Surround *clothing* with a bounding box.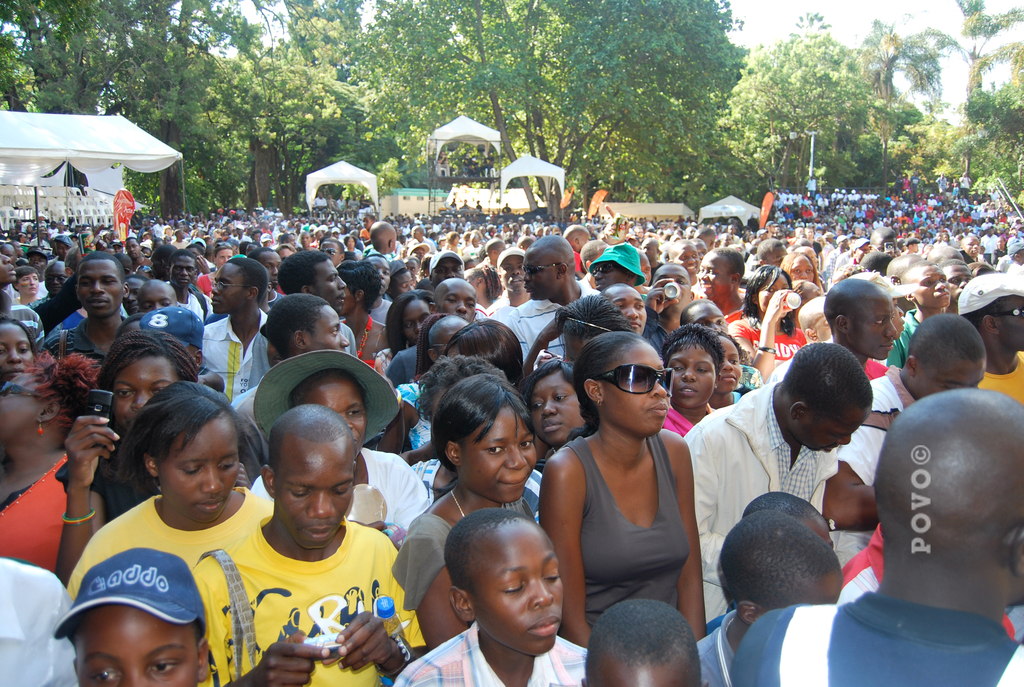
select_region(0, 445, 108, 563).
